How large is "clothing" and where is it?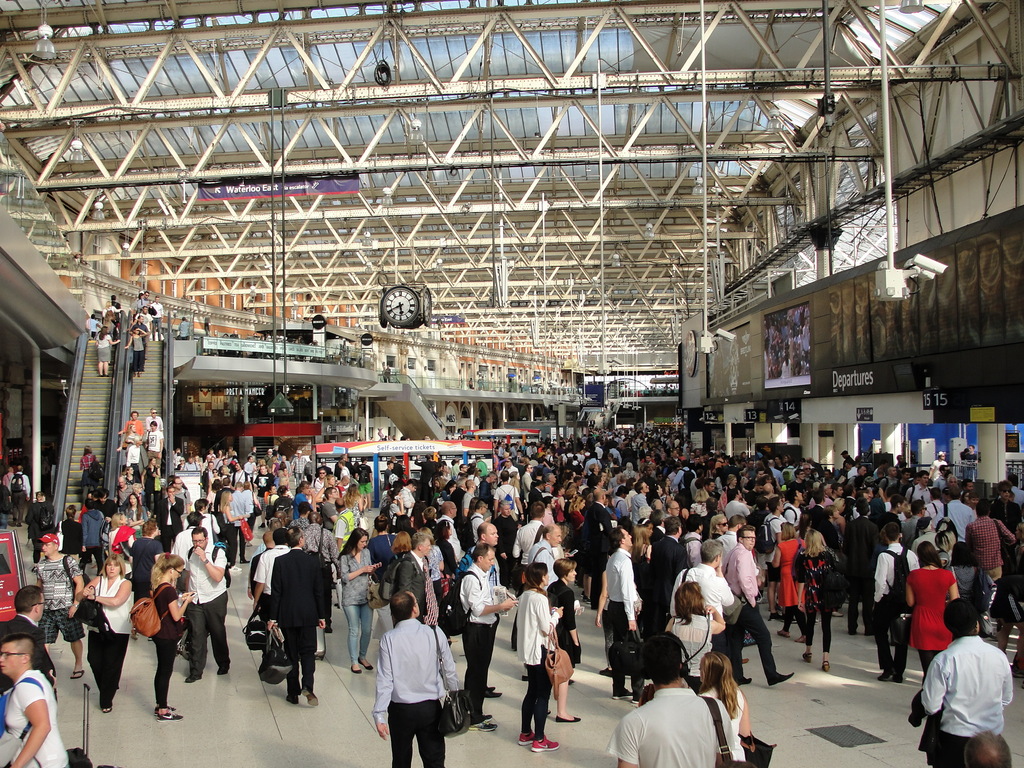
Bounding box: <bbox>458, 559, 492, 720</bbox>.
